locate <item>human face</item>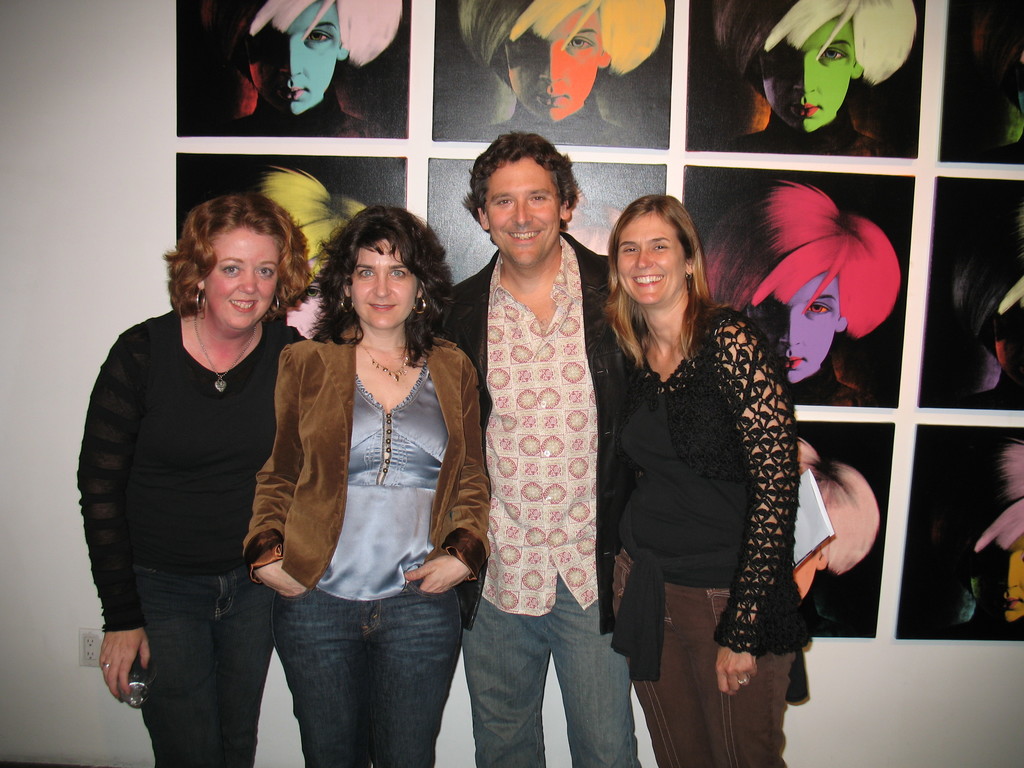
x1=758, y1=20, x2=850, y2=132
